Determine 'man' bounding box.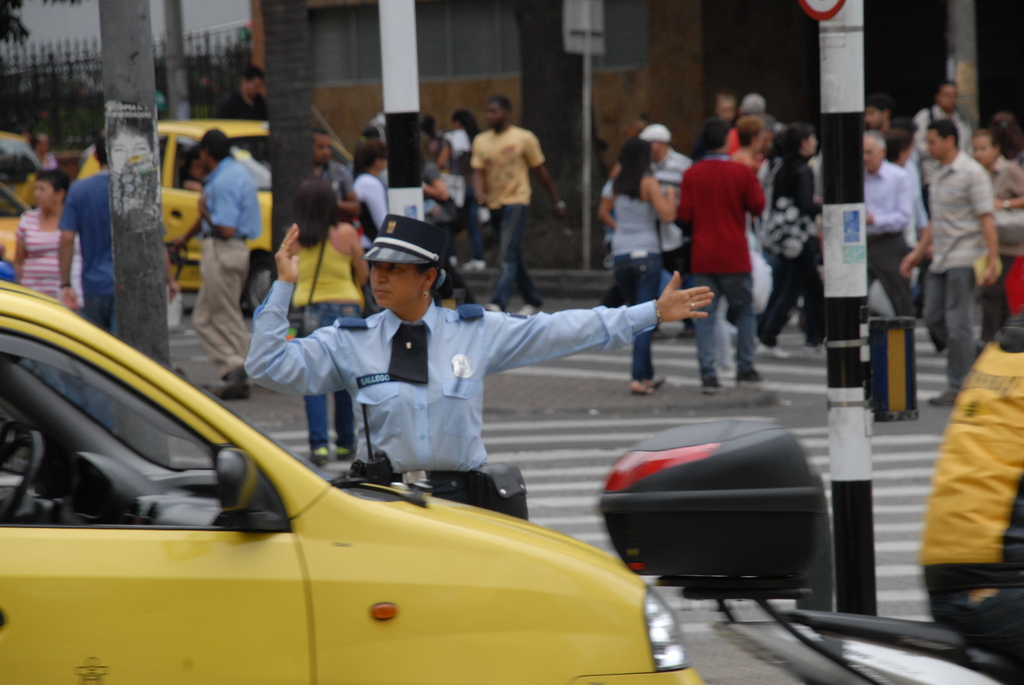
Determined: (897, 116, 1006, 405).
